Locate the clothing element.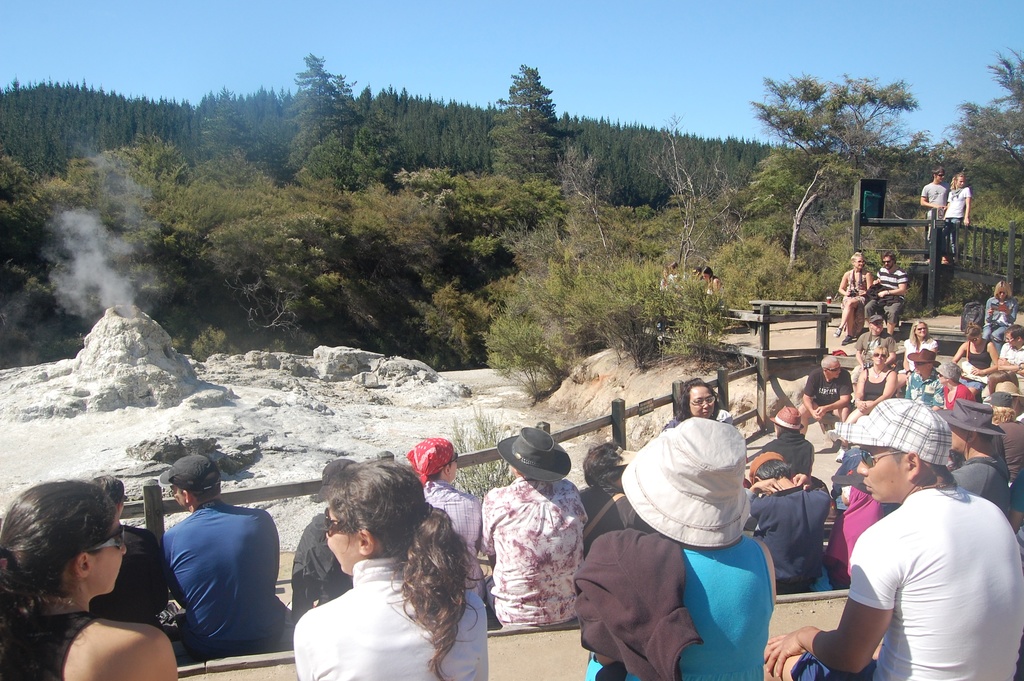
Element bbox: rect(827, 479, 902, 587).
